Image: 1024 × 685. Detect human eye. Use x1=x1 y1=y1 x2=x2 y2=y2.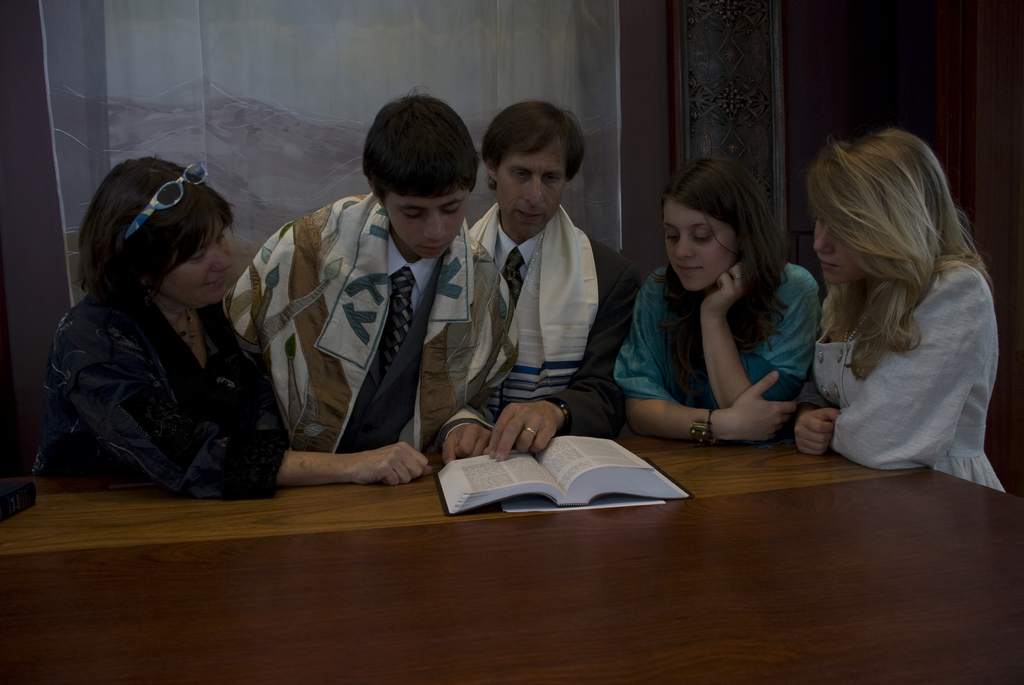
x1=545 y1=171 x2=556 y2=182.
